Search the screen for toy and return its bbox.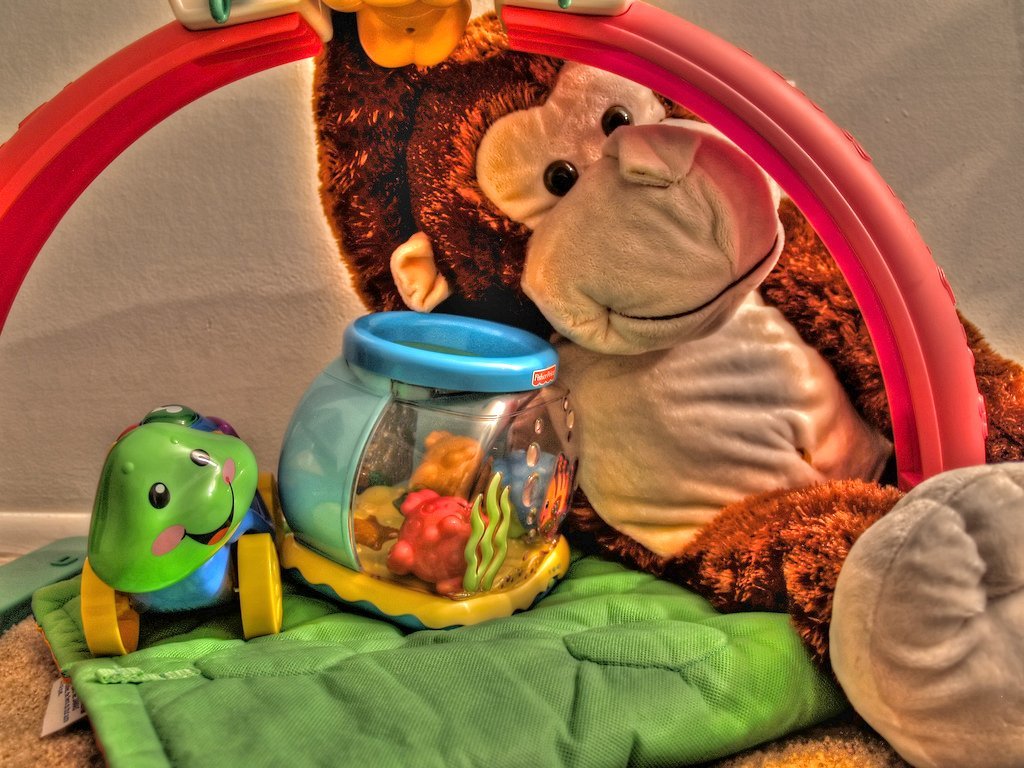
Found: l=310, t=11, r=1023, b=678.
